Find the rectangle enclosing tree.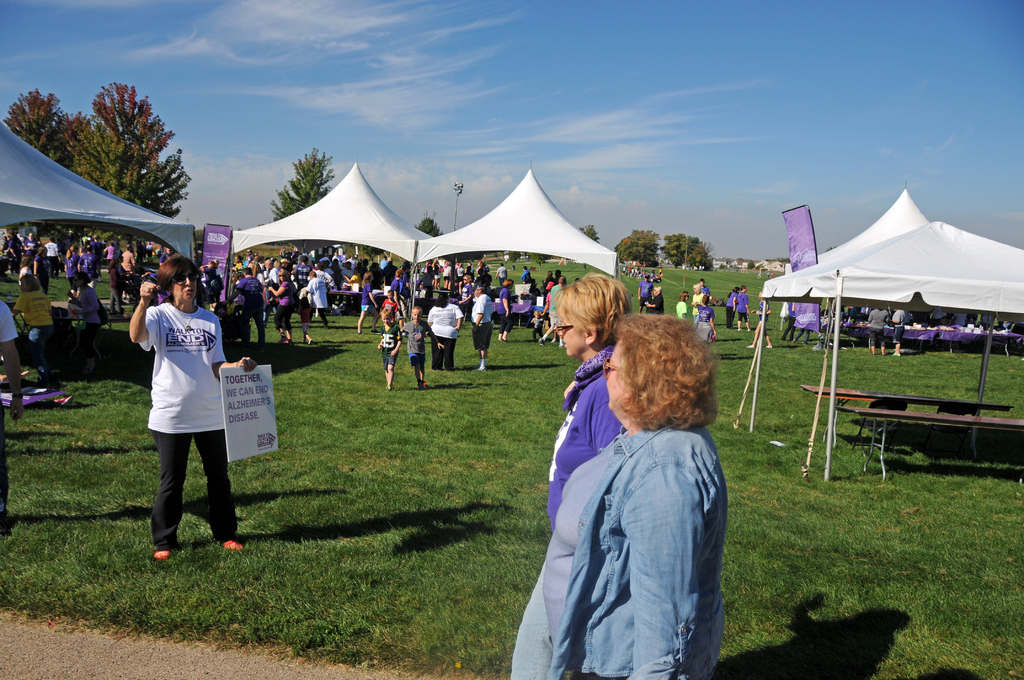
locate(415, 211, 443, 241).
